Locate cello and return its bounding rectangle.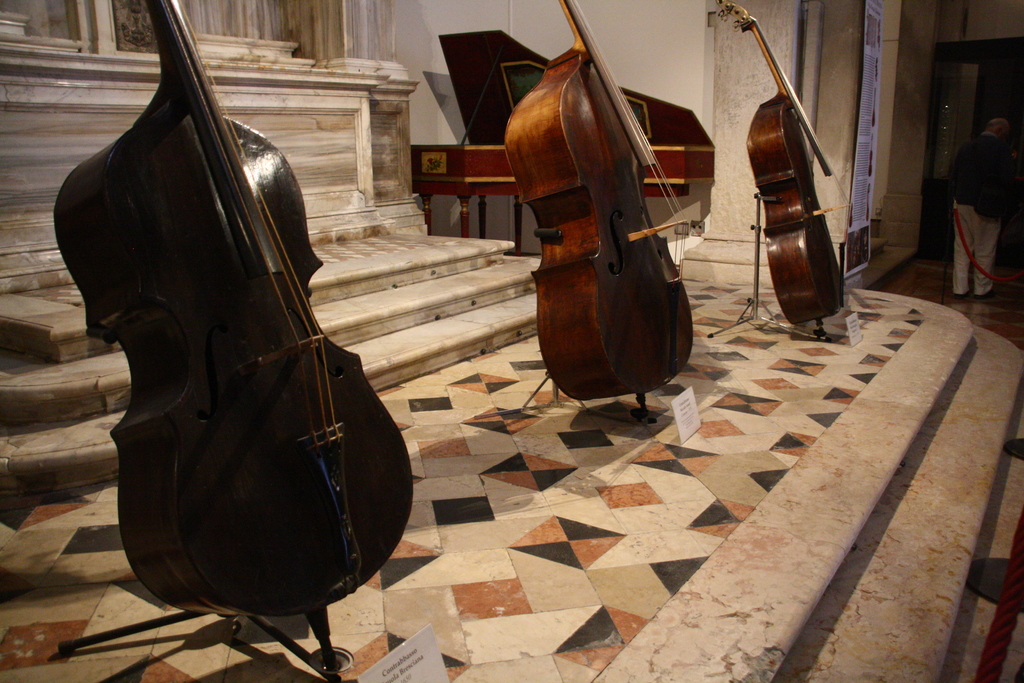
x1=710 y1=3 x2=842 y2=334.
